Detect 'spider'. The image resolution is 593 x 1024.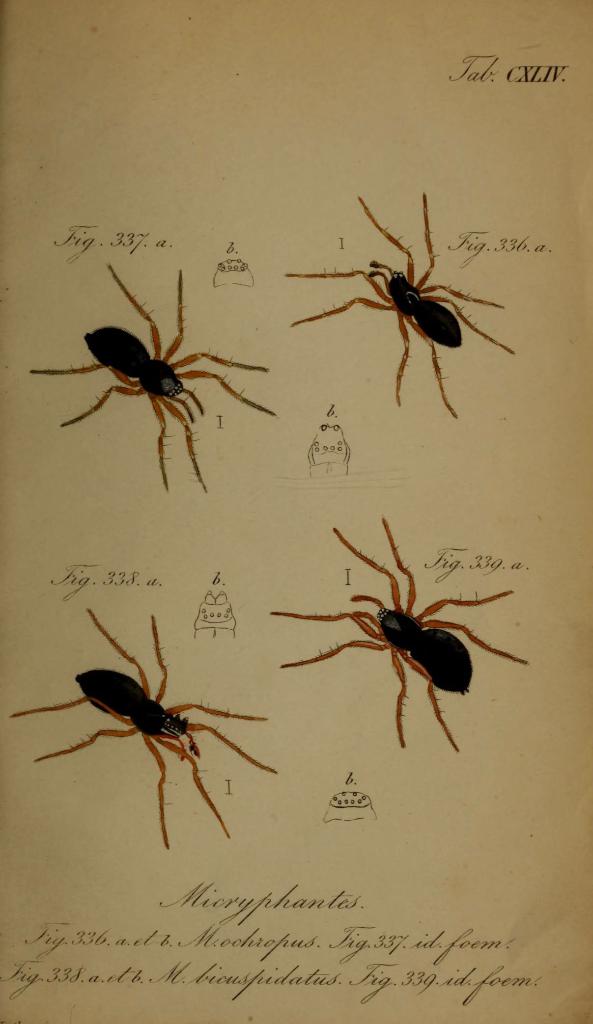
(278,515,533,749).
